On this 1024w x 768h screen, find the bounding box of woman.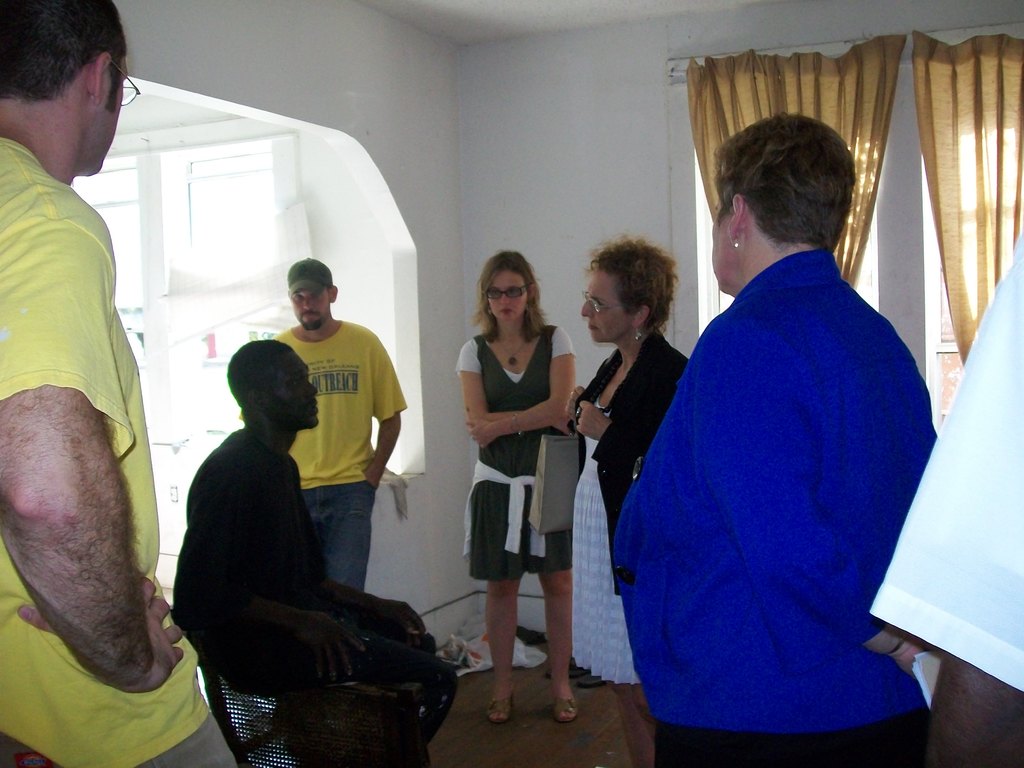
Bounding box: [456,246,589,723].
